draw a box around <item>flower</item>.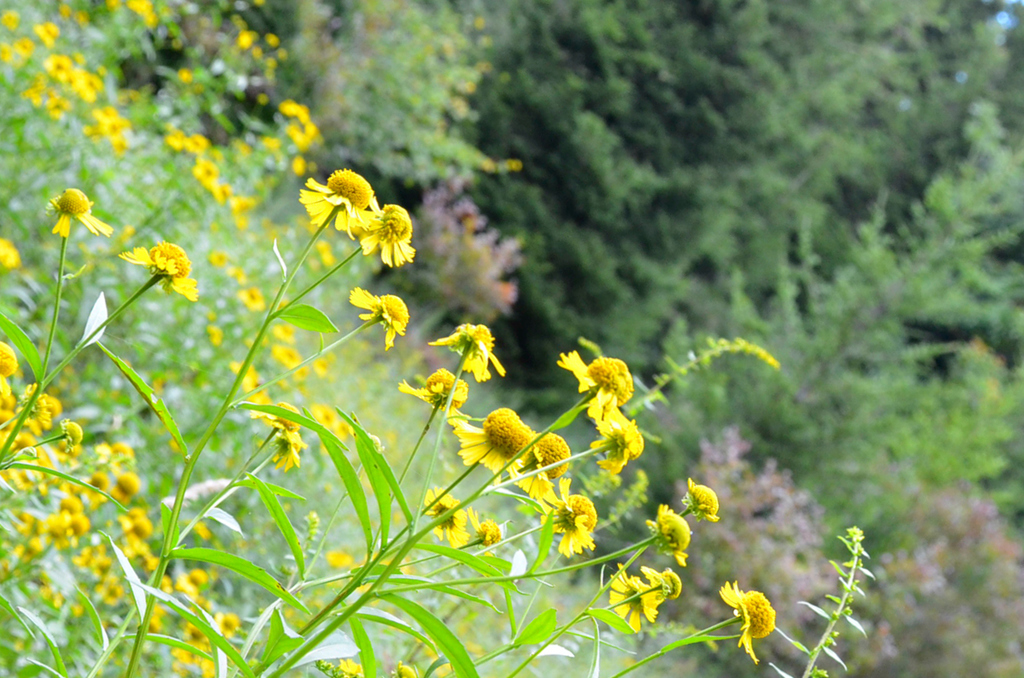
{"left": 648, "top": 502, "right": 695, "bottom": 566}.
